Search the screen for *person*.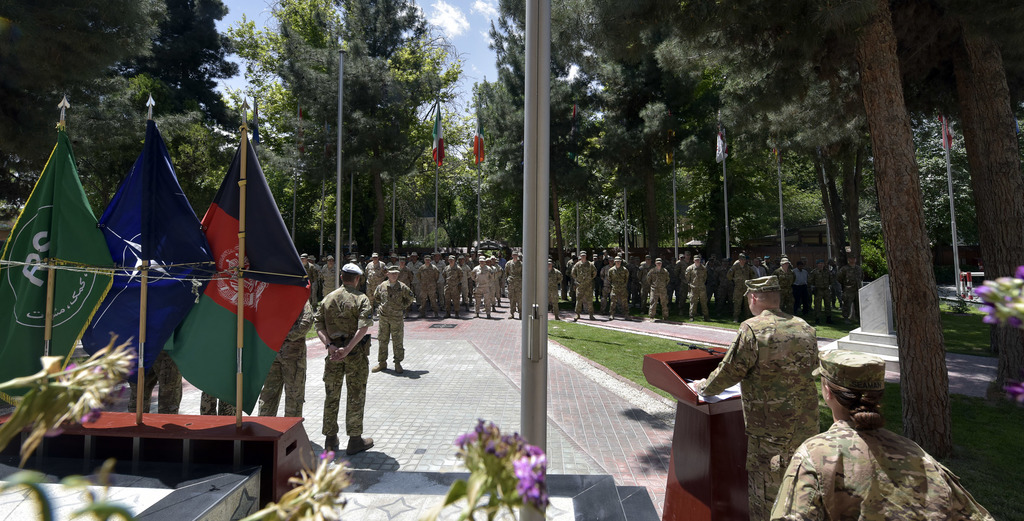
Found at l=778, t=347, r=990, b=520.
